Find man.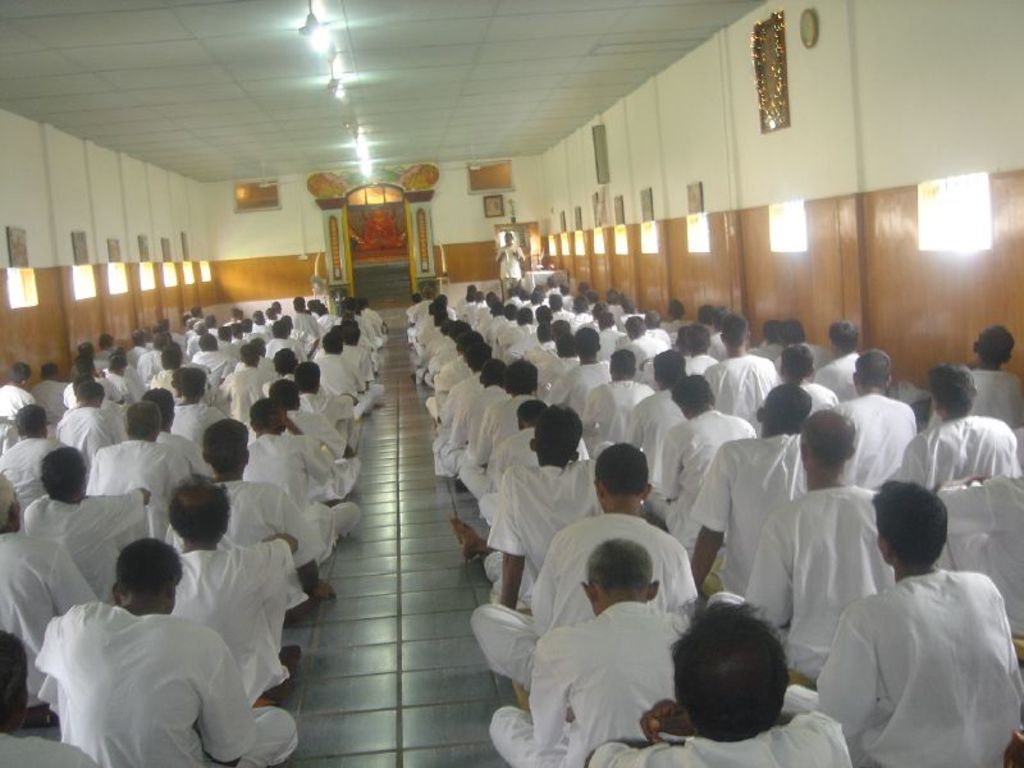
rect(791, 351, 840, 407).
